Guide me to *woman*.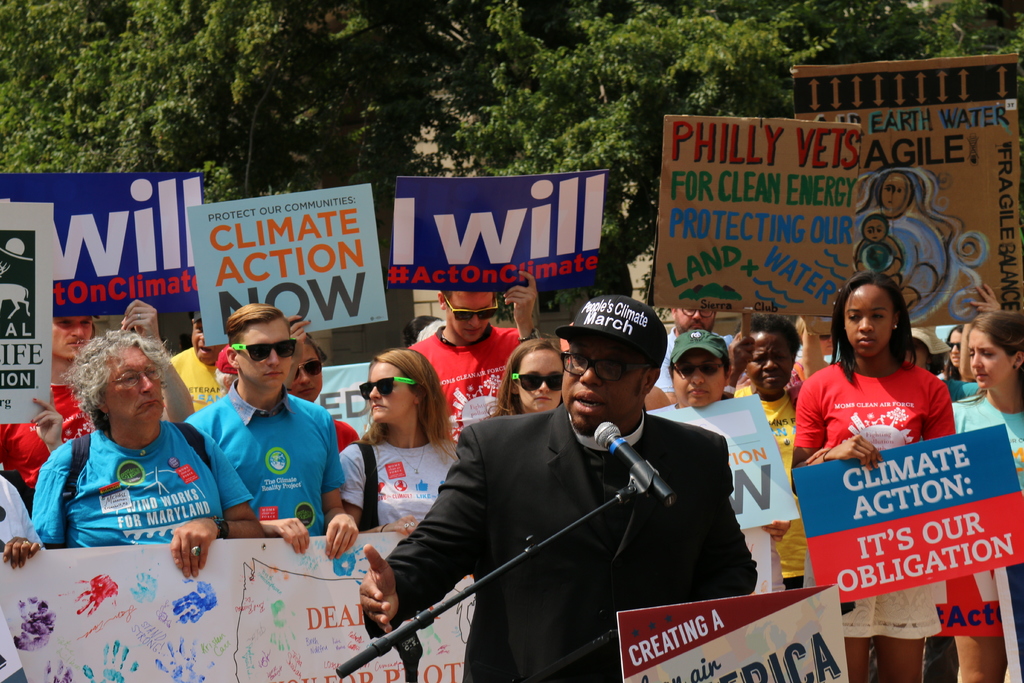
Guidance: x1=794 y1=280 x2=984 y2=627.
